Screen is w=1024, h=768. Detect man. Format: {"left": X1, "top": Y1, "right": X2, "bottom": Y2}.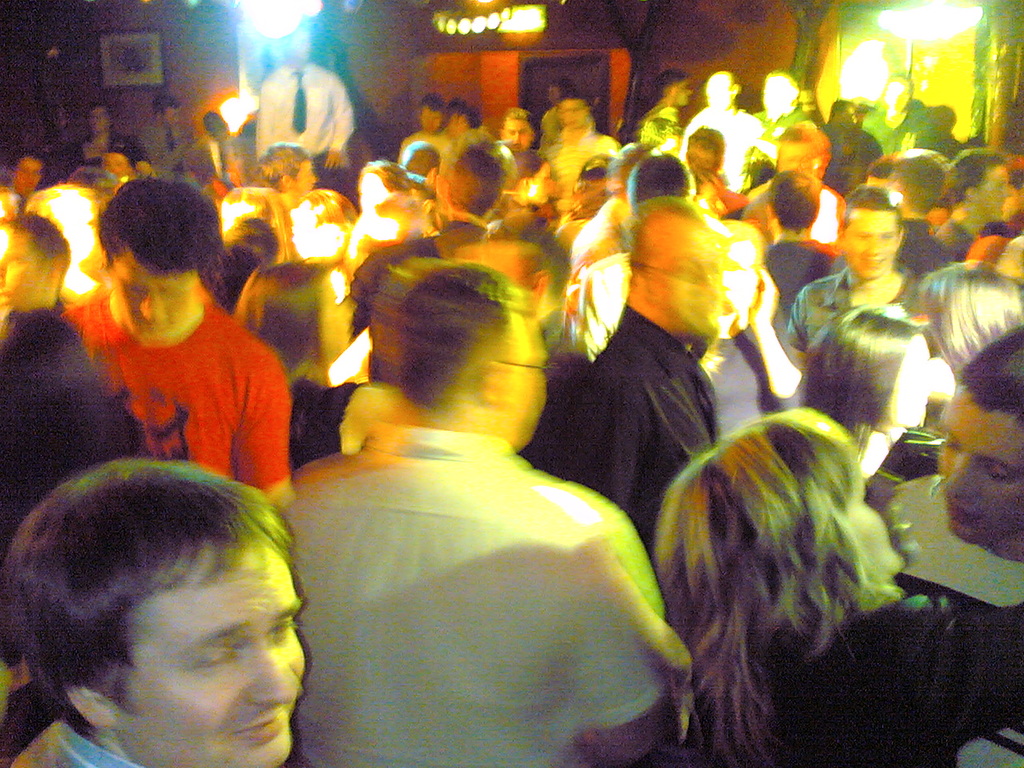
{"left": 878, "top": 319, "right": 1023, "bottom": 767}.
